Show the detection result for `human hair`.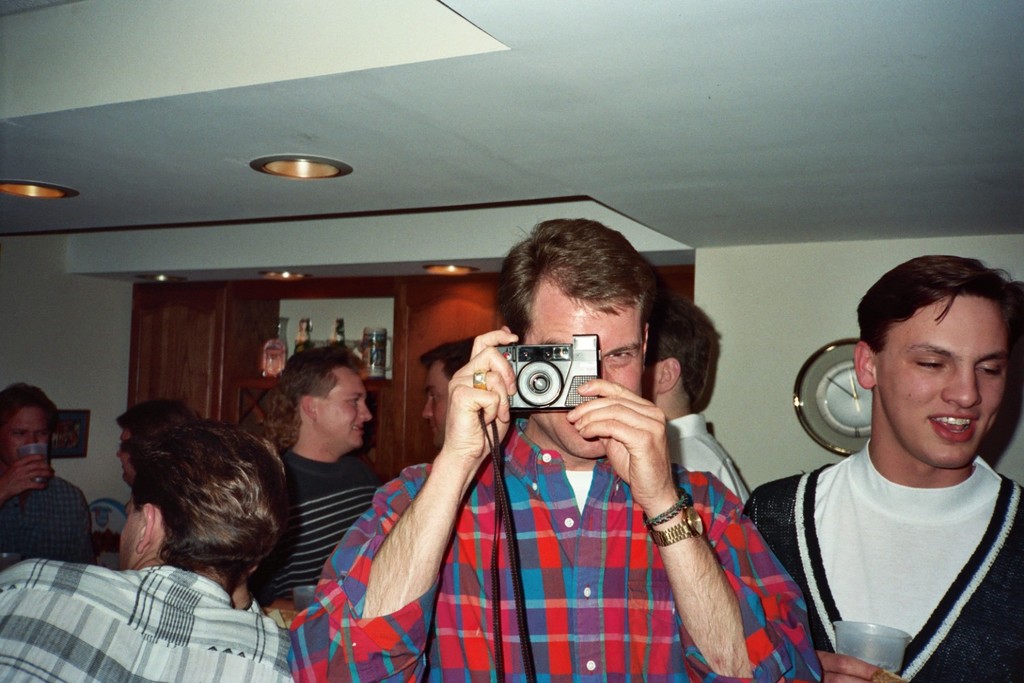
118:401:187:462.
